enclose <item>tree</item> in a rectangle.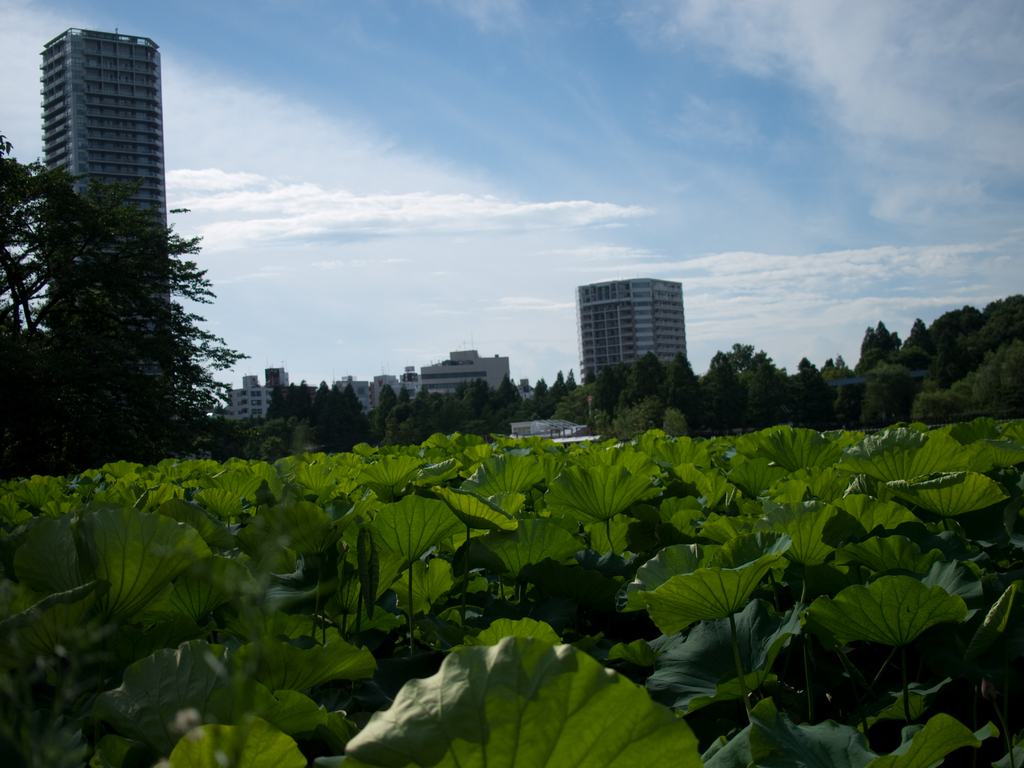
region(322, 374, 354, 448).
